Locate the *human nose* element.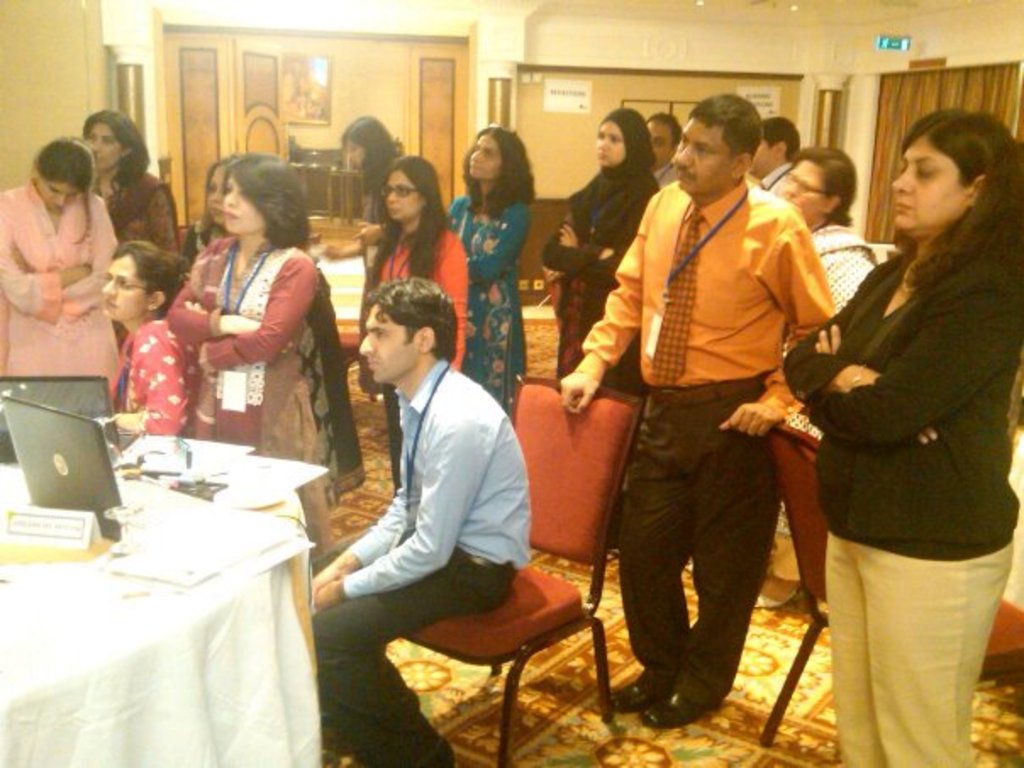
Element bbox: (598,134,607,151).
